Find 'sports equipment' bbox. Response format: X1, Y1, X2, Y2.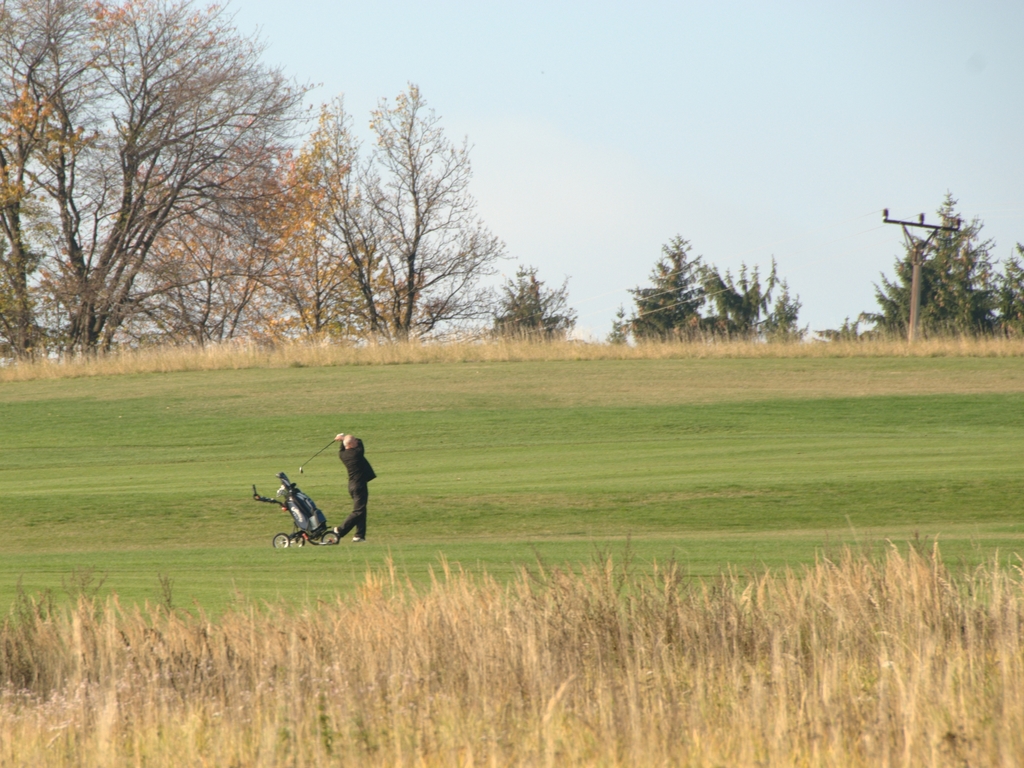
295, 432, 344, 475.
